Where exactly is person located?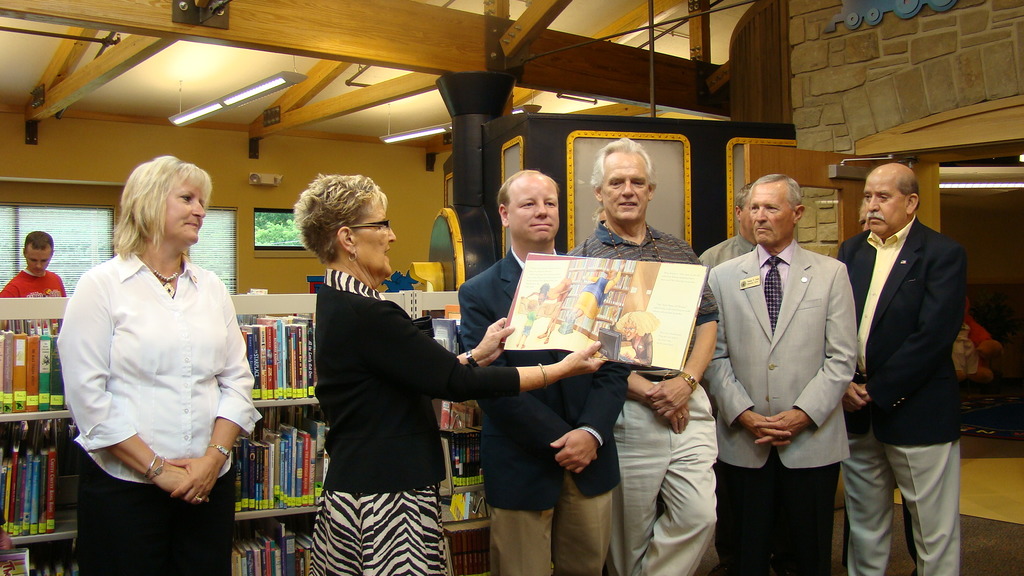
Its bounding box is (left=699, top=182, right=758, bottom=277).
